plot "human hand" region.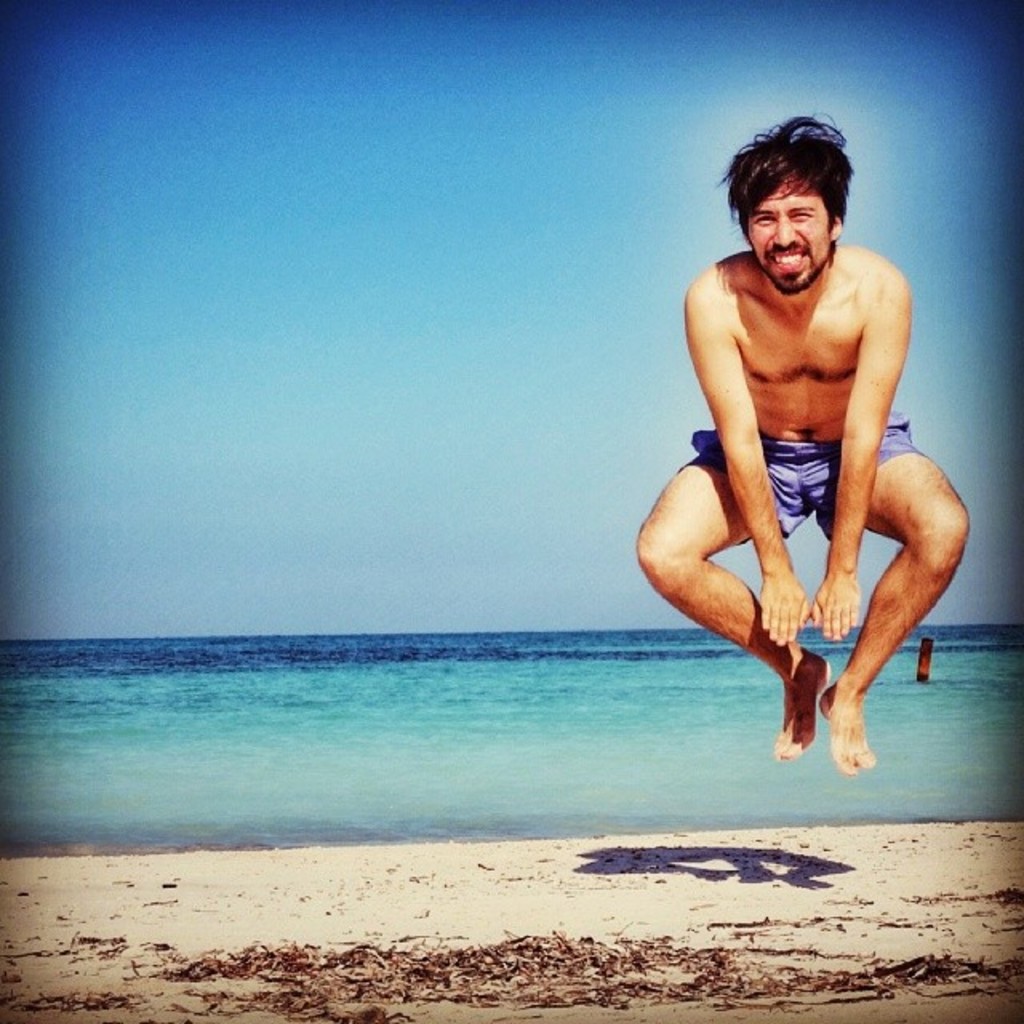
Plotted at 806,573,864,645.
